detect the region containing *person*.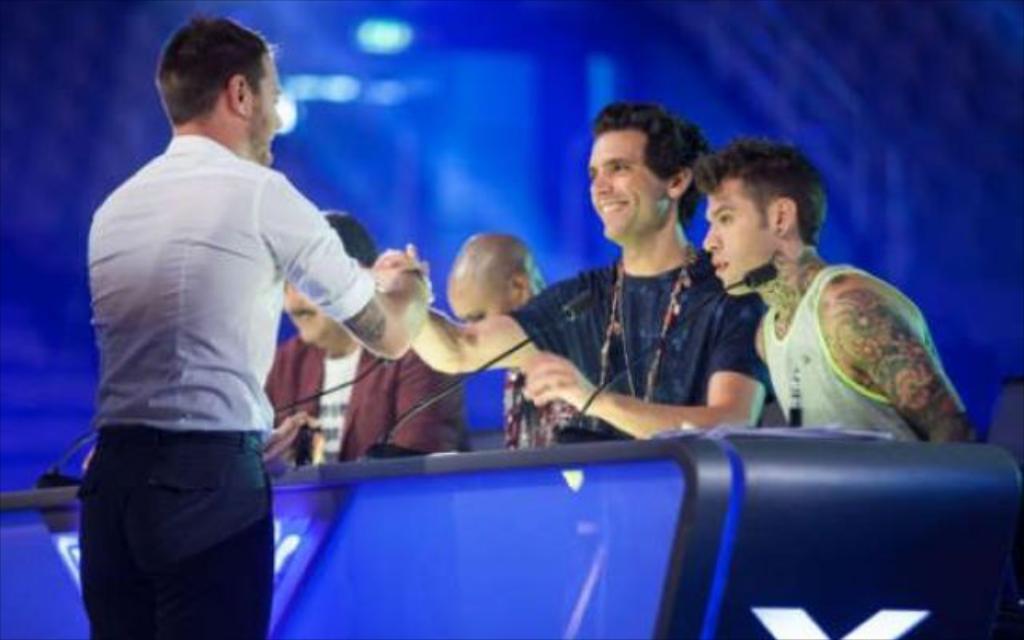
[445, 227, 582, 470].
